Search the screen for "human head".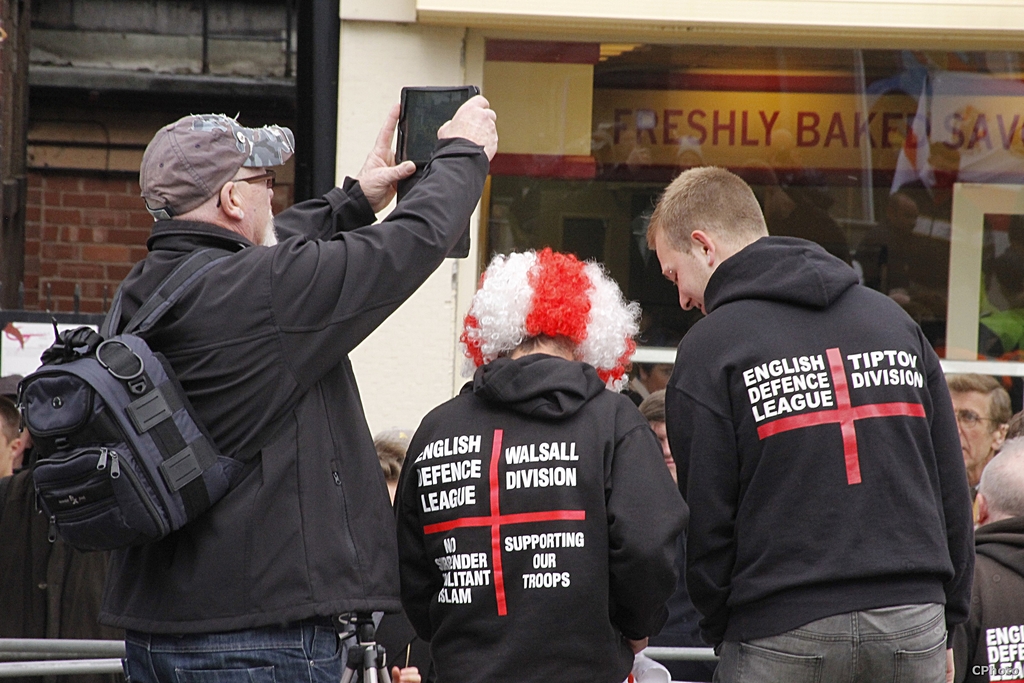
Found at [left=0, top=371, right=30, bottom=433].
